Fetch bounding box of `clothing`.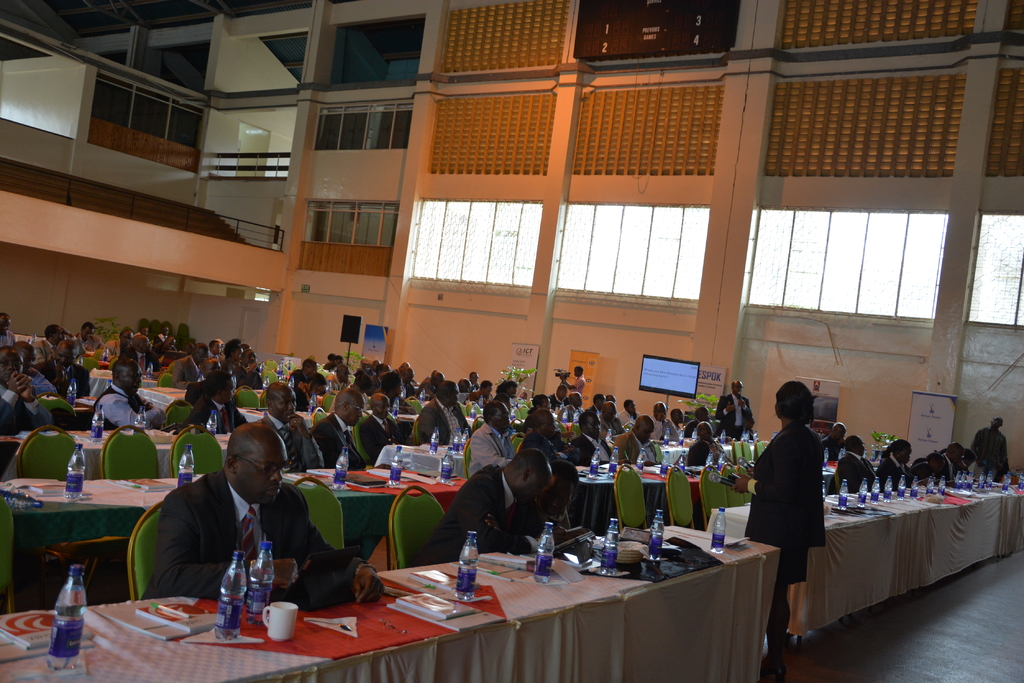
Bbox: box(142, 467, 369, 600).
